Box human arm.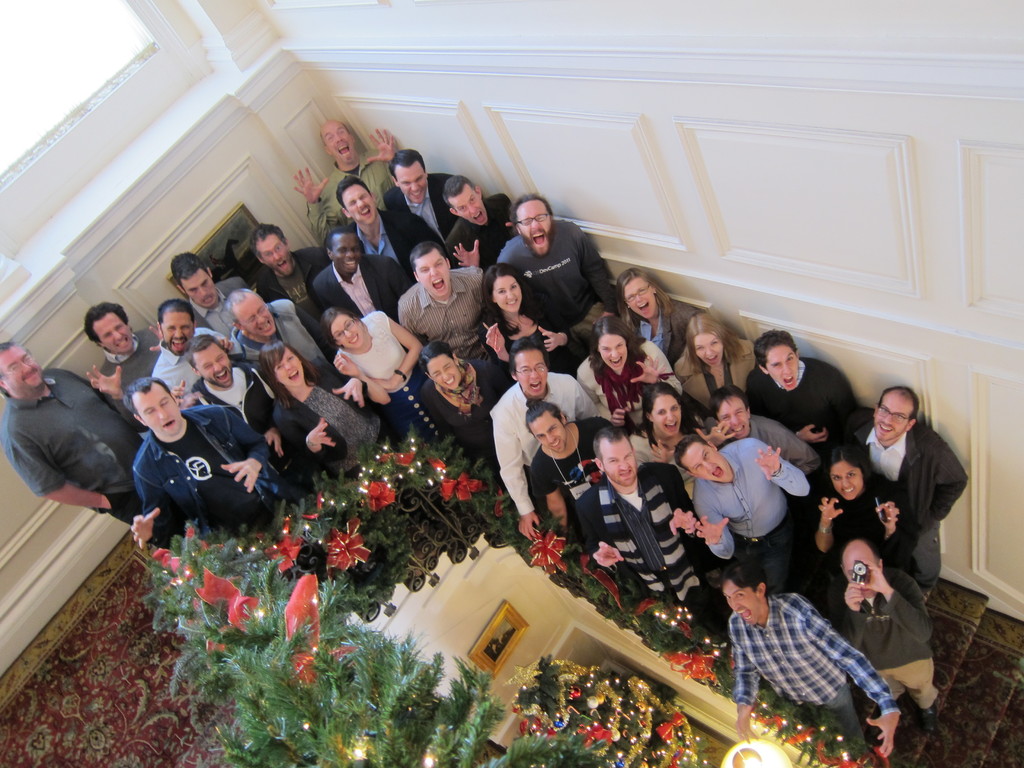
Rect(393, 294, 426, 352).
